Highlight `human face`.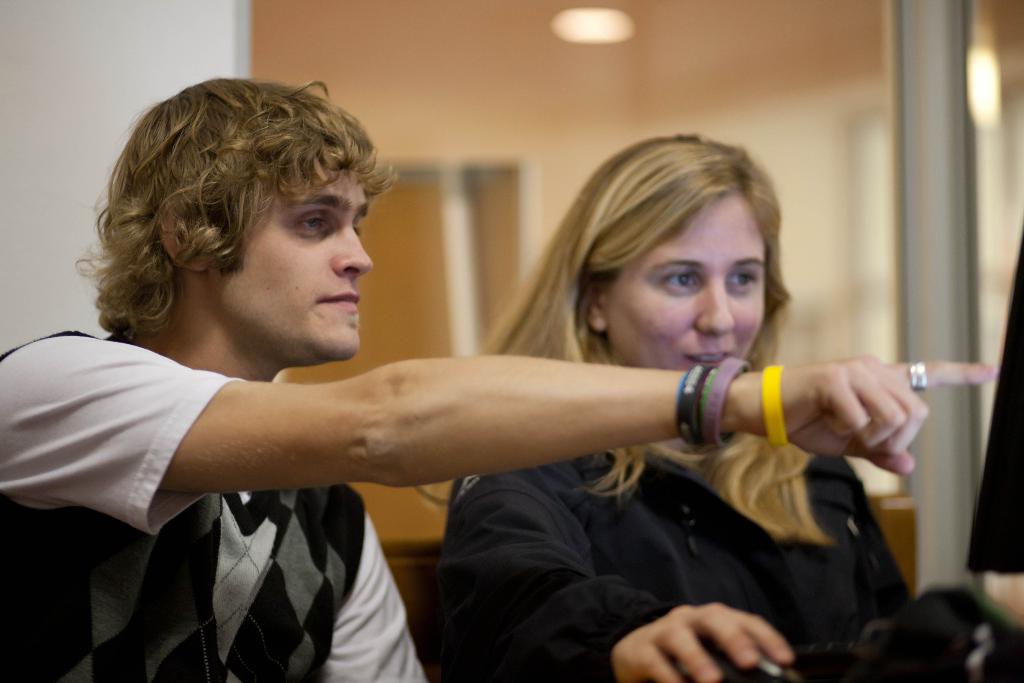
Highlighted region: (left=212, top=156, right=373, bottom=356).
